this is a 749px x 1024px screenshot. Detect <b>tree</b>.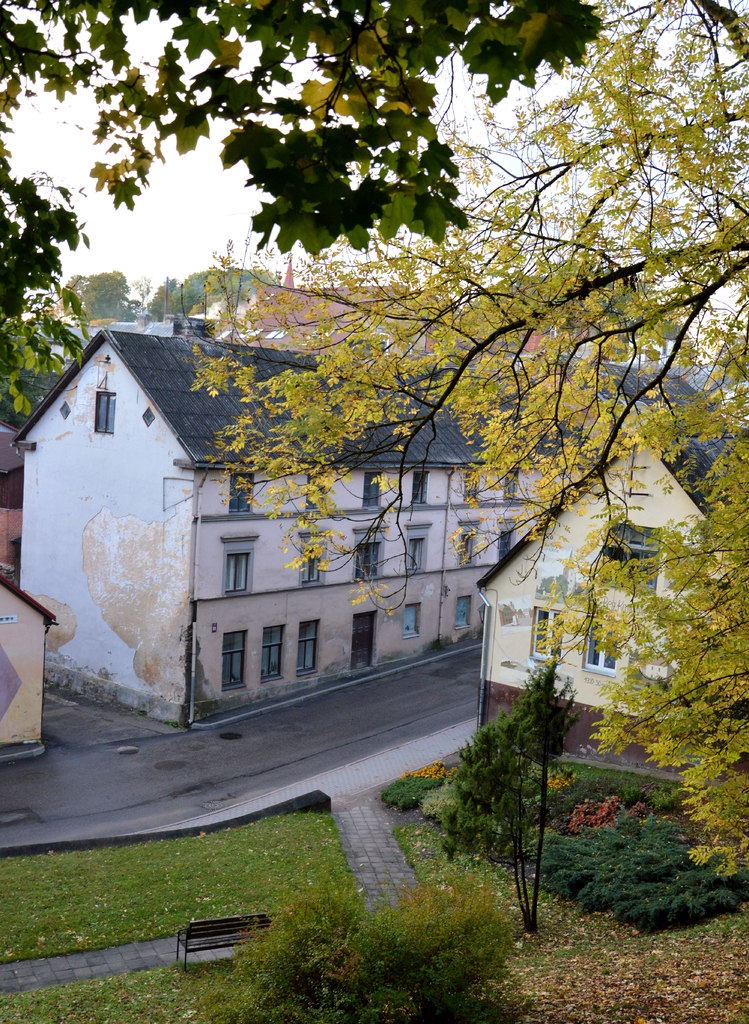
box=[183, 0, 748, 874].
